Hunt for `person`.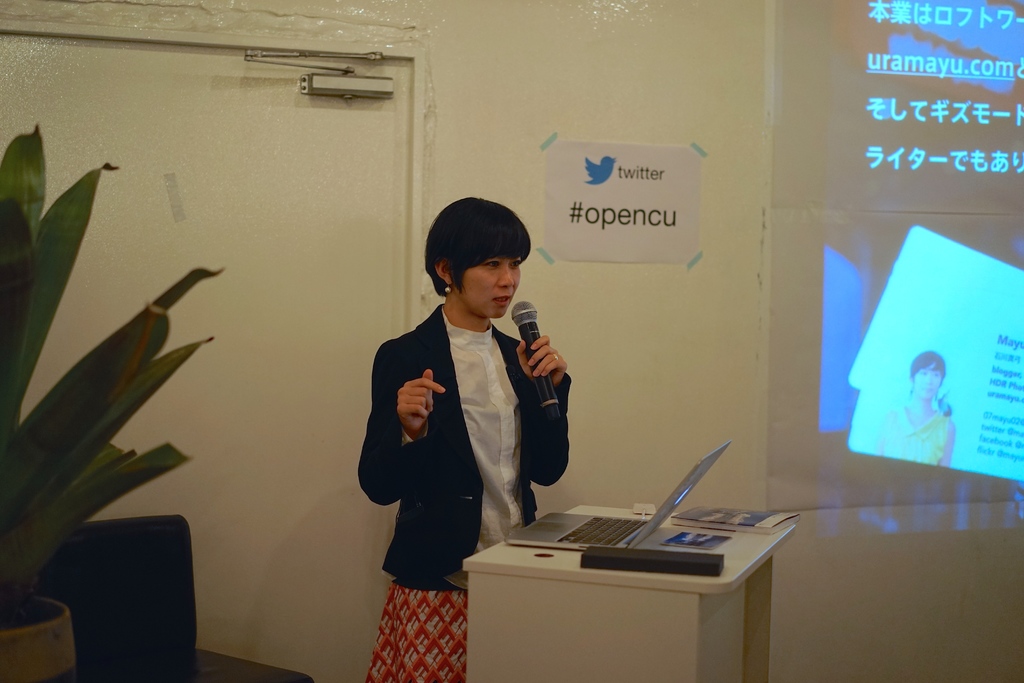
Hunted down at <box>877,353,956,471</box>.
